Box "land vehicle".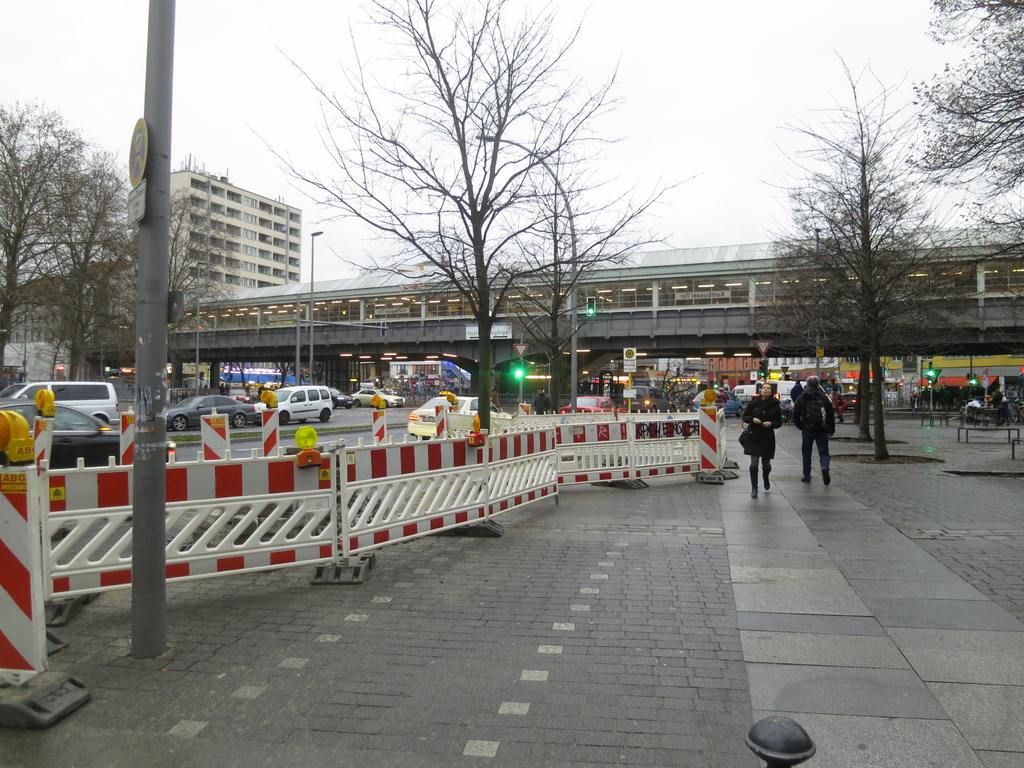
left=355, top=388, right=406, bottom=403.
